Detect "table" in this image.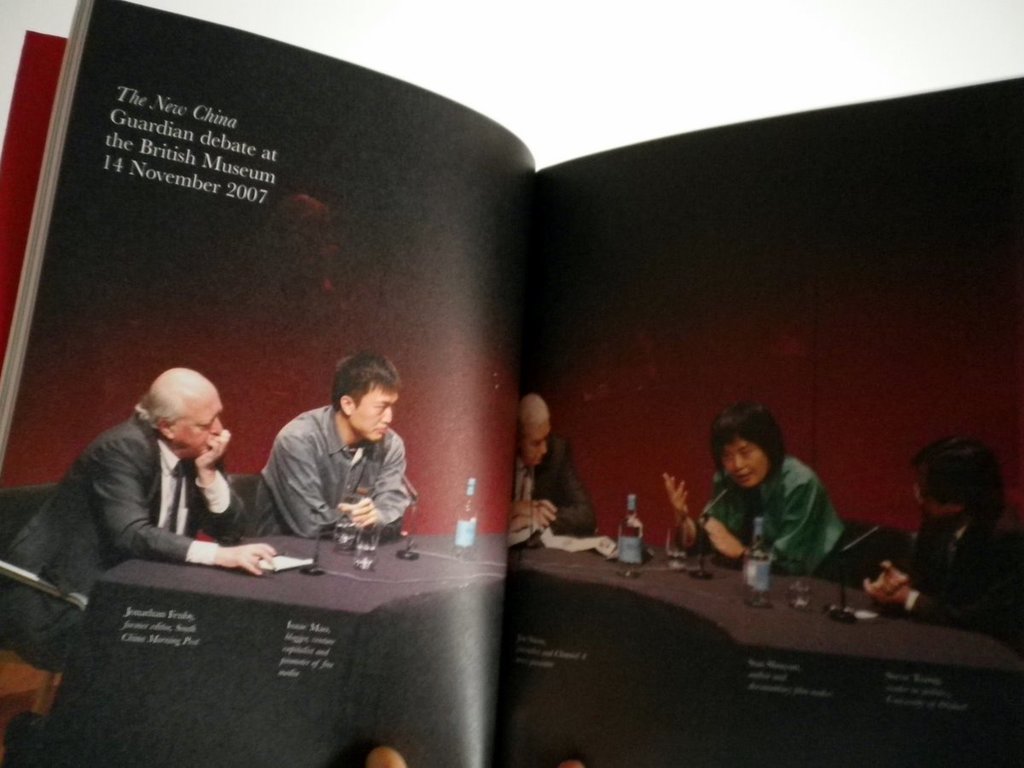
Detection: [x1=42, y1=515, x2=536, y2=767].
